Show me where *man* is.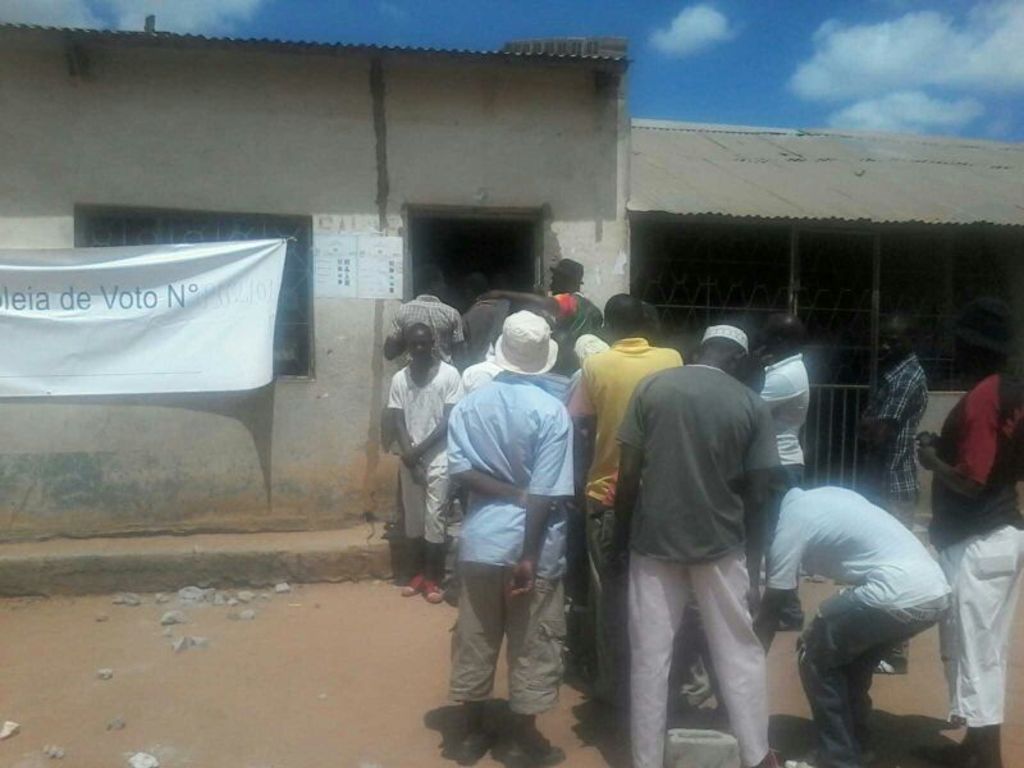
*man* is at select_region(567, 291, 687, 710).
